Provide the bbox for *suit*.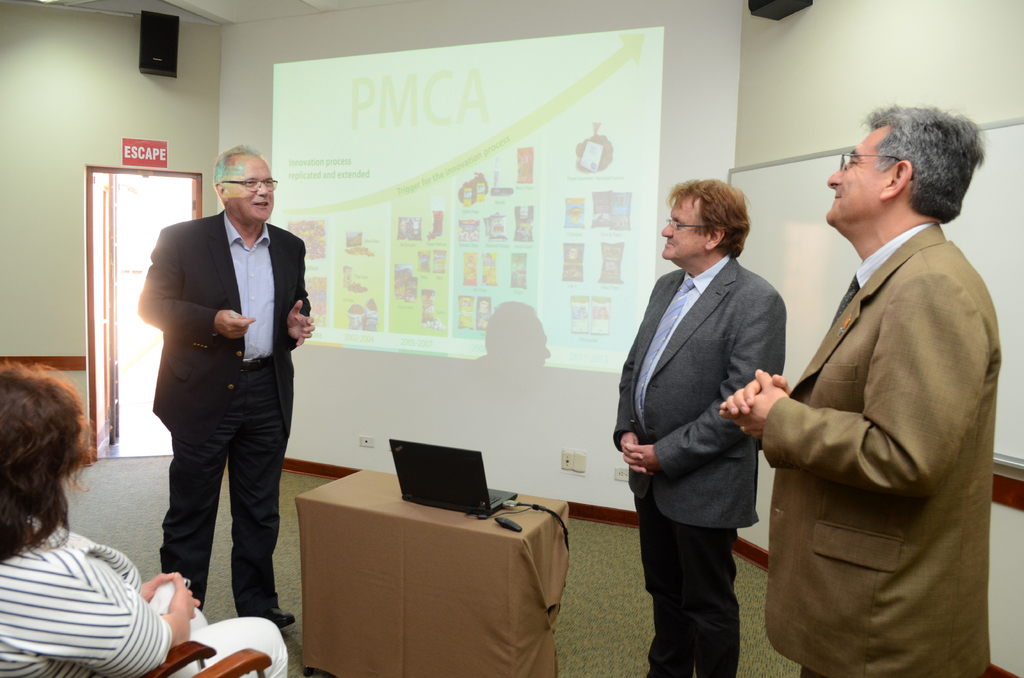
left=614, top=254, right=789, bottom=677.
